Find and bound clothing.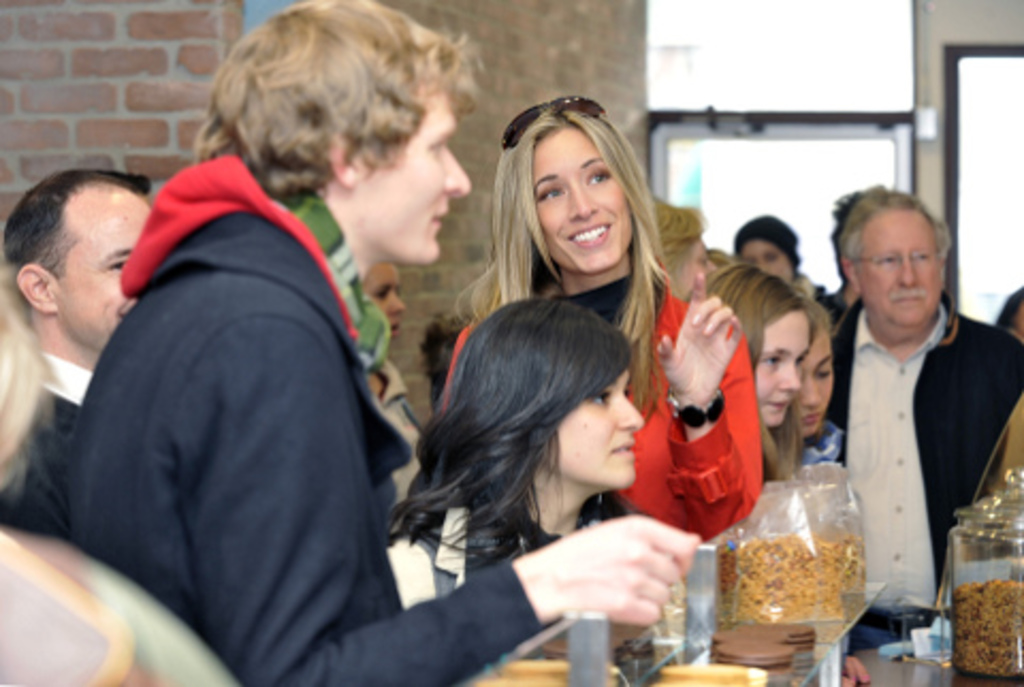
Bound: box=[13, 344, 83, 512].
